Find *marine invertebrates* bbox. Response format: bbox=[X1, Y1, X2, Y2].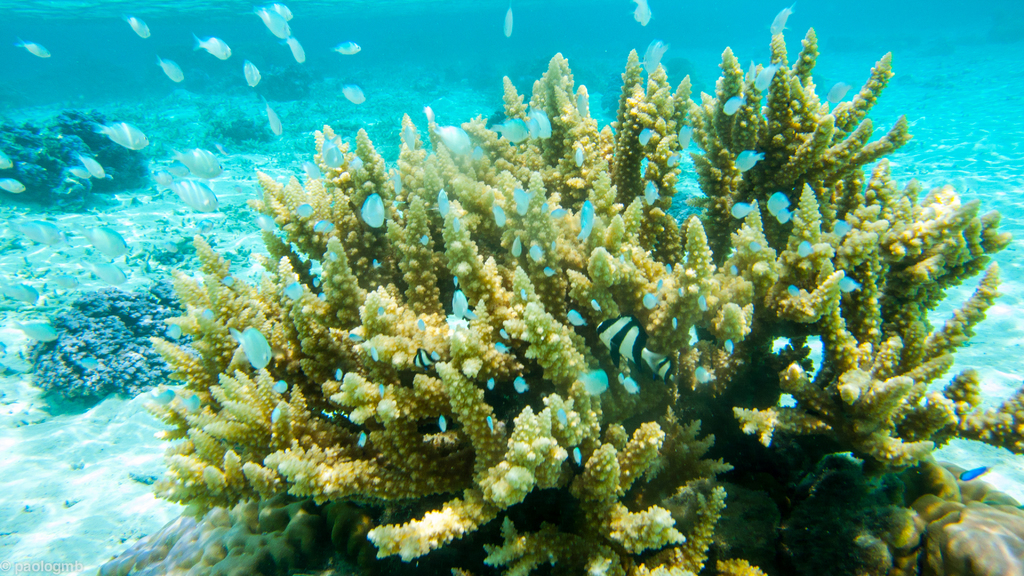
bbox=[252, 0, 295, 40].
